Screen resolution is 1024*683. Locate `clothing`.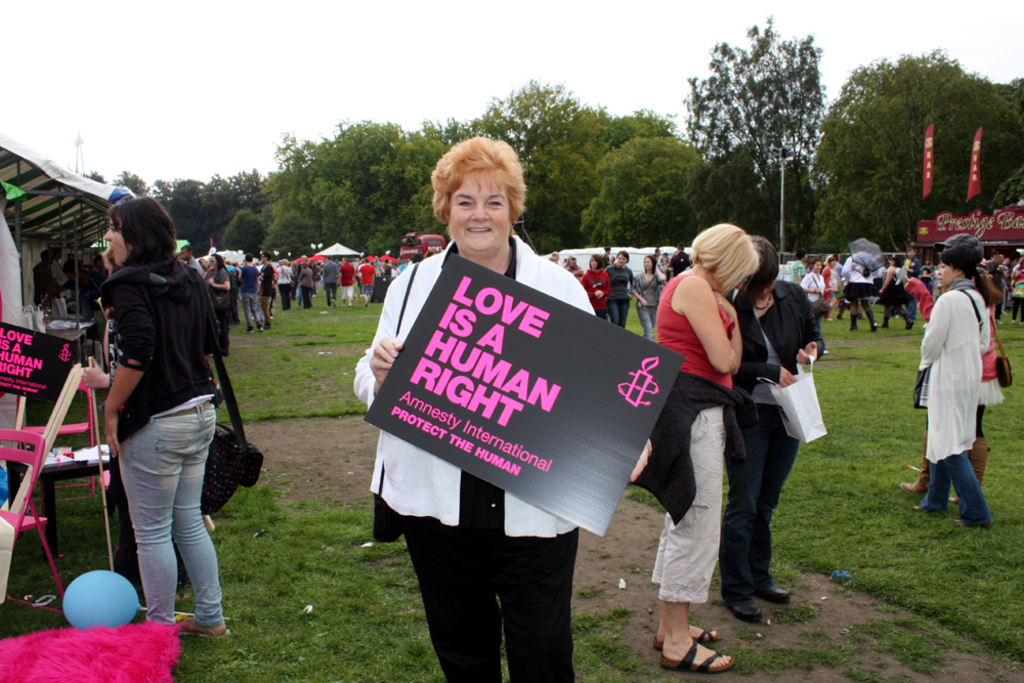
crop(822, 267, 839, 292).
